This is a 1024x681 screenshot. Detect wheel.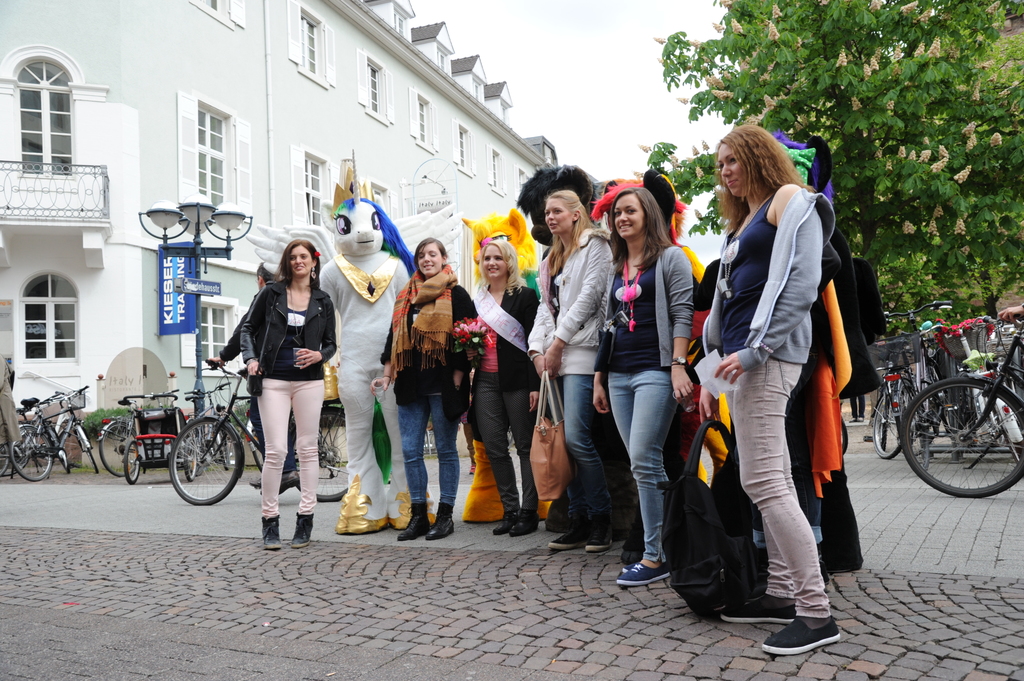
bbox(287, 408, 345, 504).
